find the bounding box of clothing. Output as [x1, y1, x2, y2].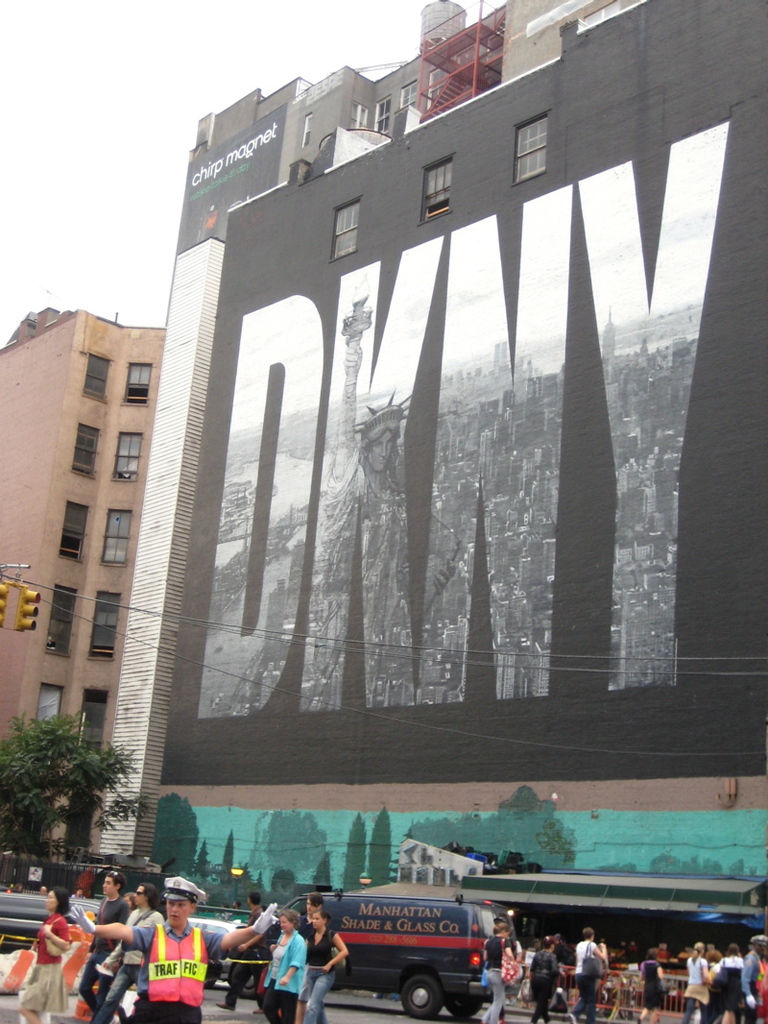
[12, 915, 72, 1023].
